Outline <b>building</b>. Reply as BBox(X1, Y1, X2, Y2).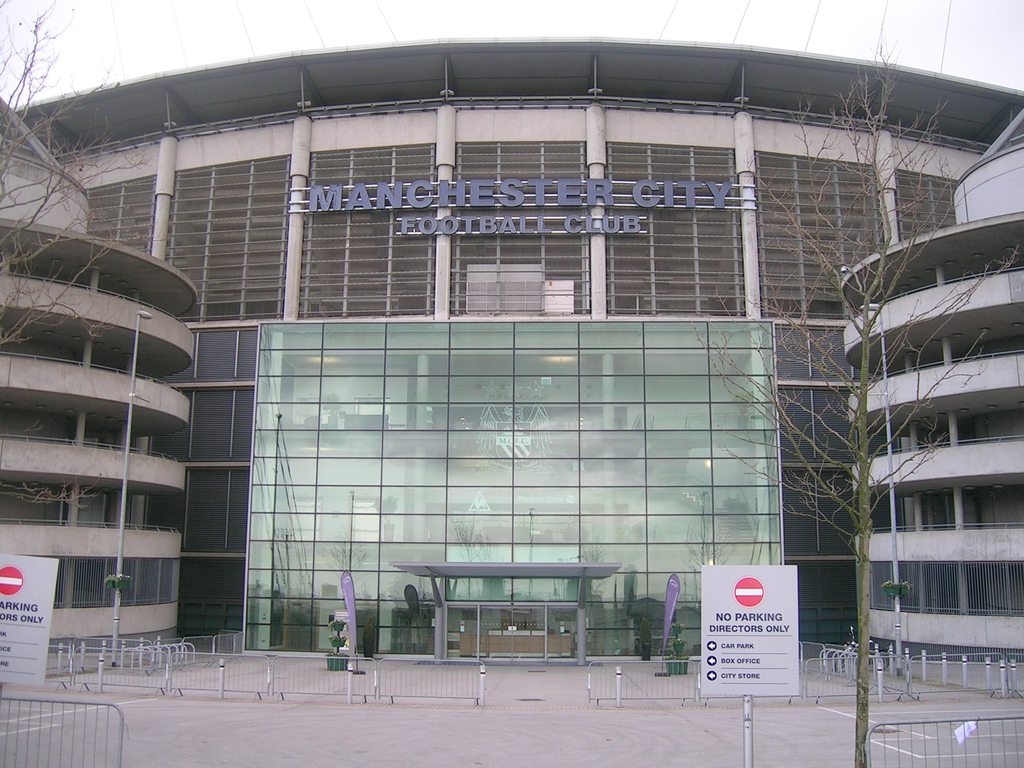
BBox(842, 101, 1023, 662).
